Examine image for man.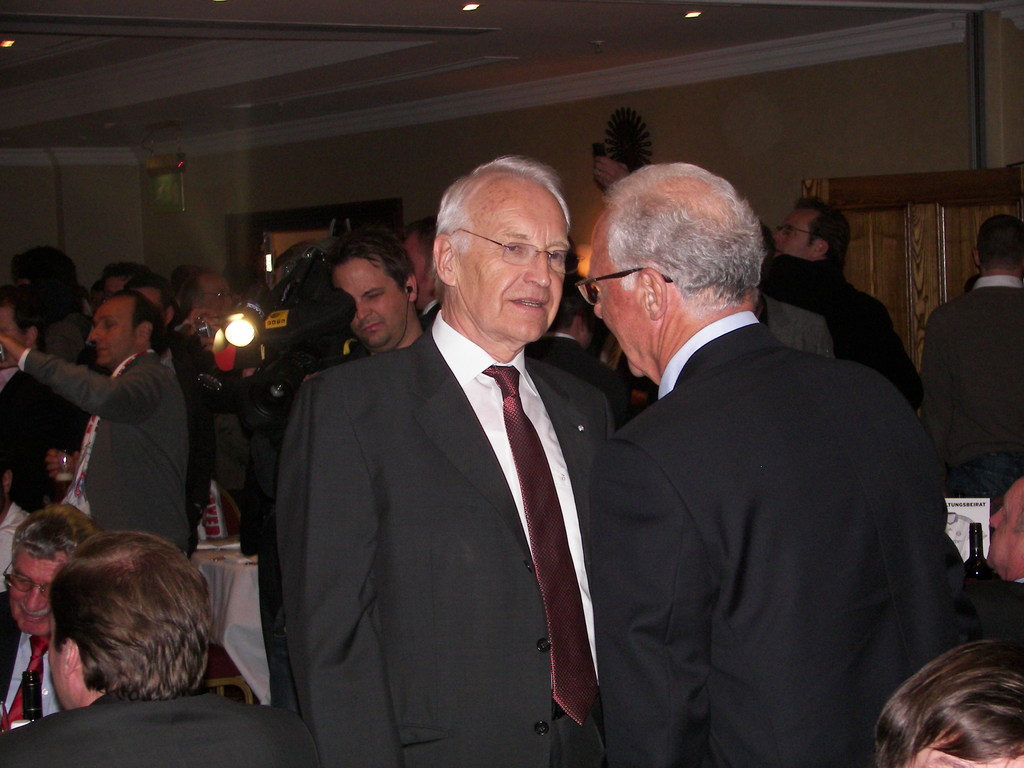
Examination result: {"left": 398, "top": 216, "right": 446, "bottom": 332}.
